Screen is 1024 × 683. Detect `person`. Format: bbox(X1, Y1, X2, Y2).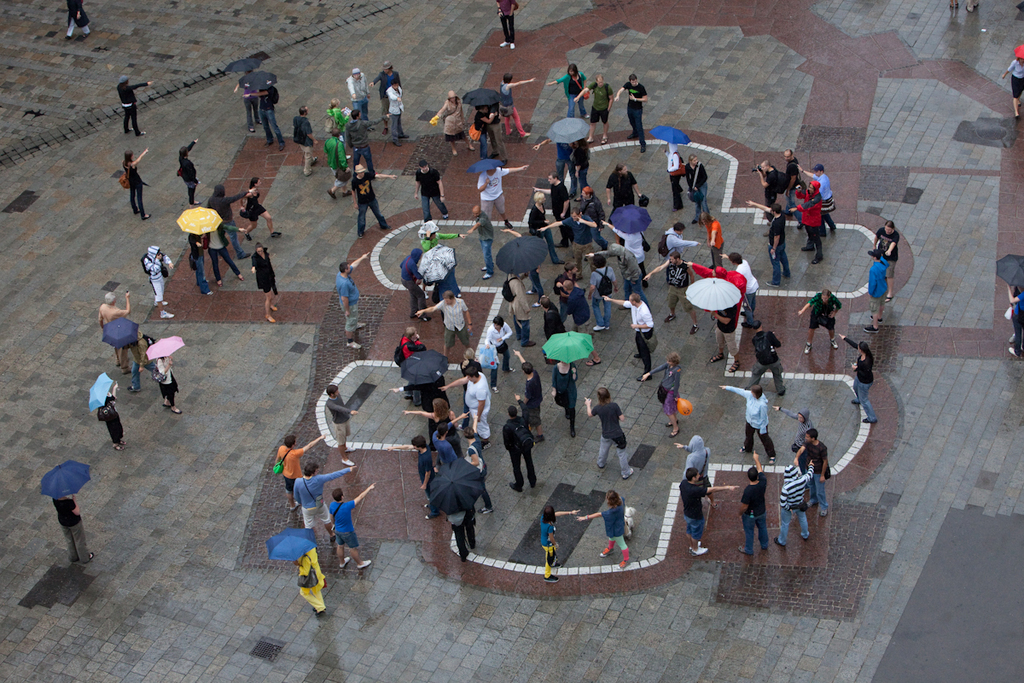
bbox(240, 72, 253, 134).
